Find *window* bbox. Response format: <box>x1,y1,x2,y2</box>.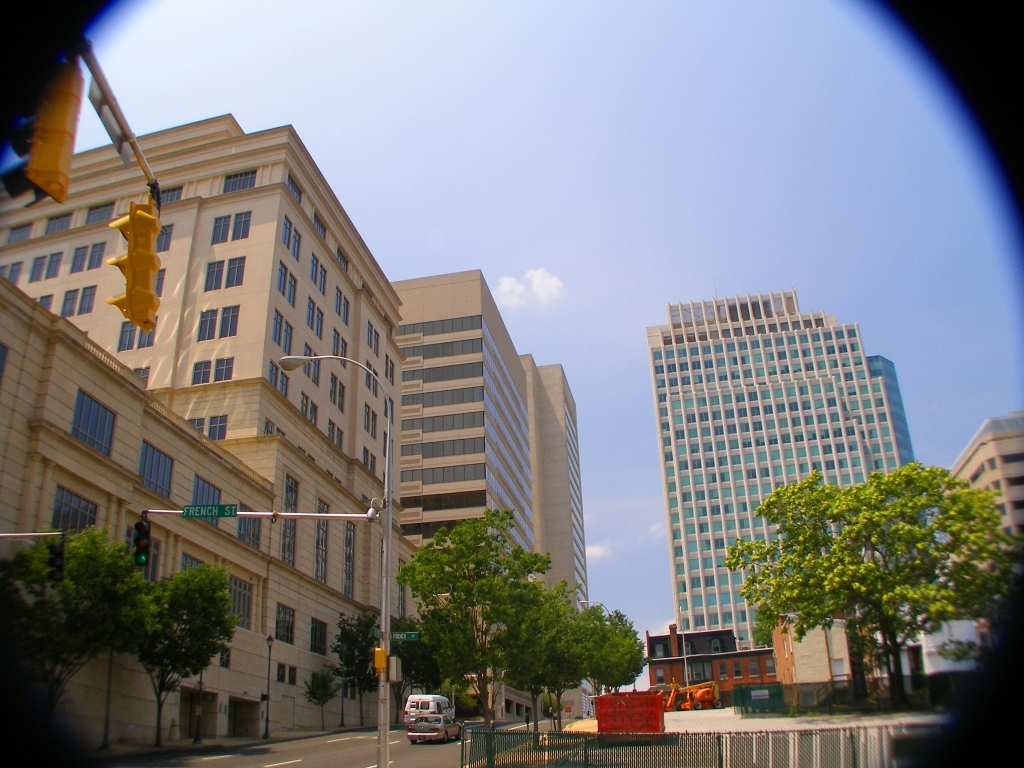
<box>87,205,114,224</box>.
